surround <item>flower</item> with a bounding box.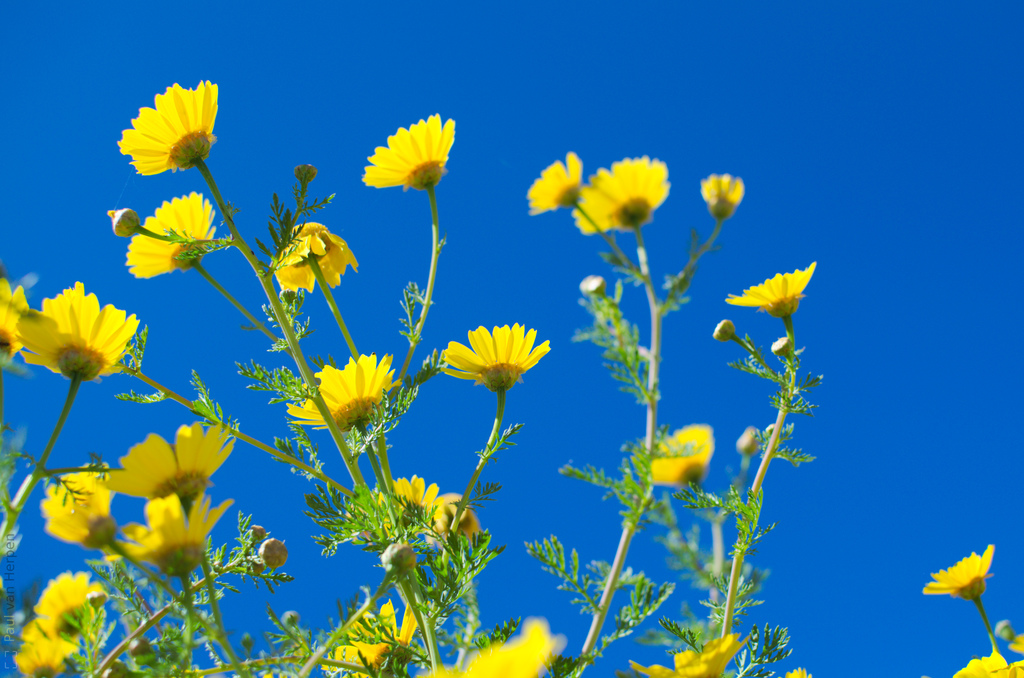
635:635:754:677.
